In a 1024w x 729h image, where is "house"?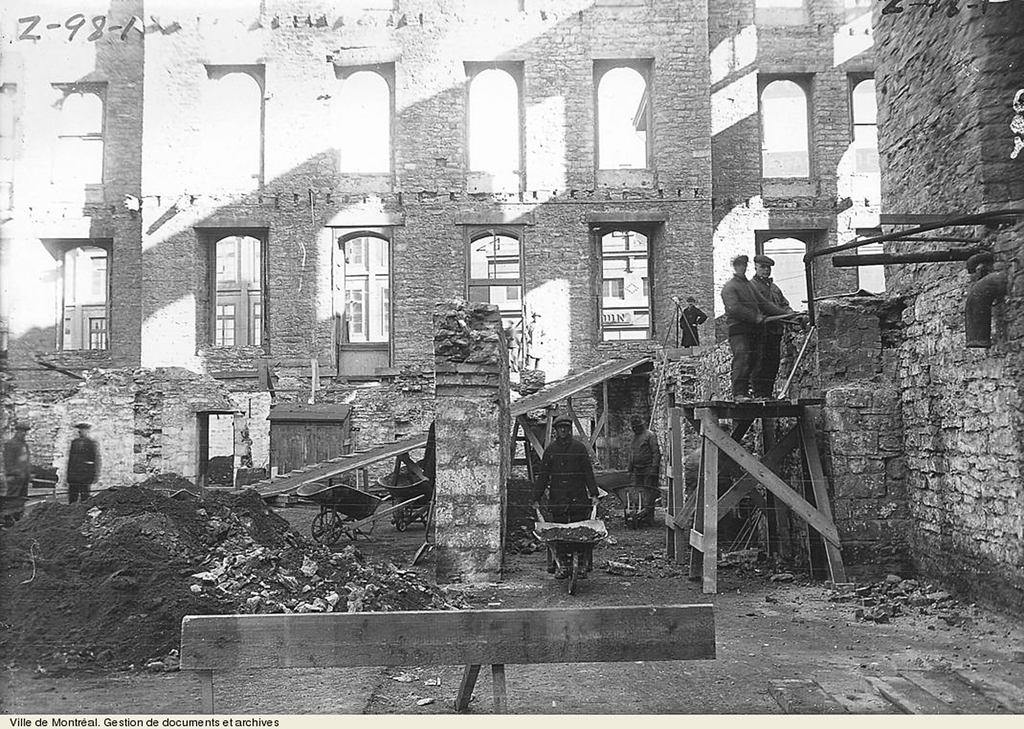
<box>259,0,525,490</box>.
